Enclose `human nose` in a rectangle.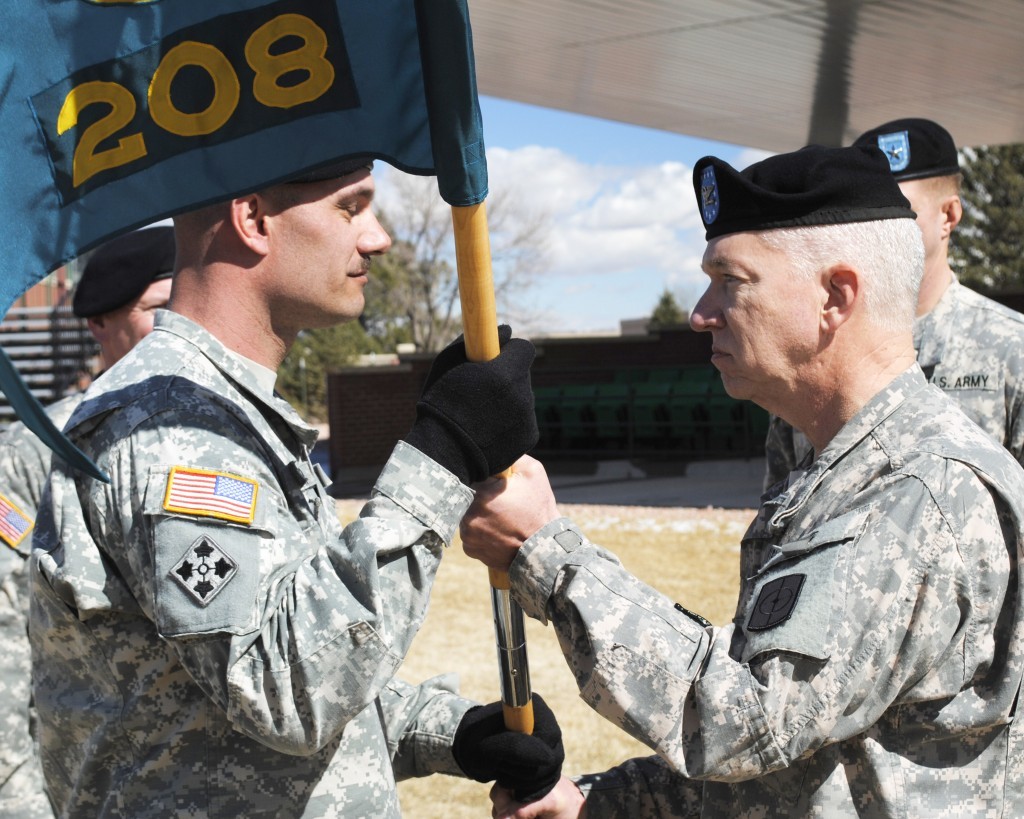
{"left": 688, "top": 282, "right": 727, "bottom": 332}.
